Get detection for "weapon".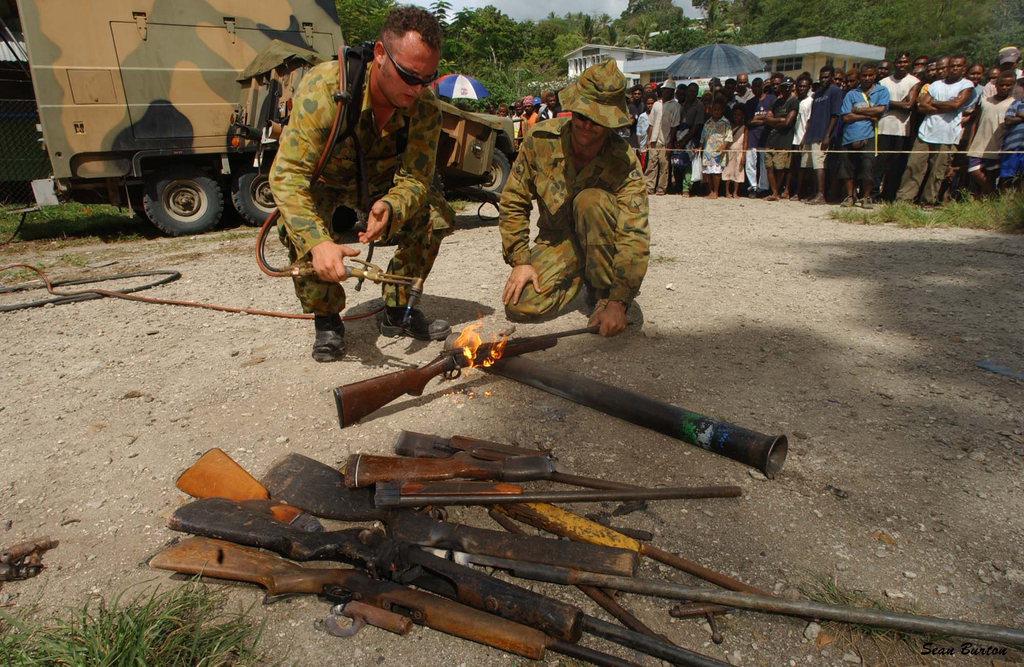
Detection: pyautogui.locateOnScreen(332, 320, 630, 428).
